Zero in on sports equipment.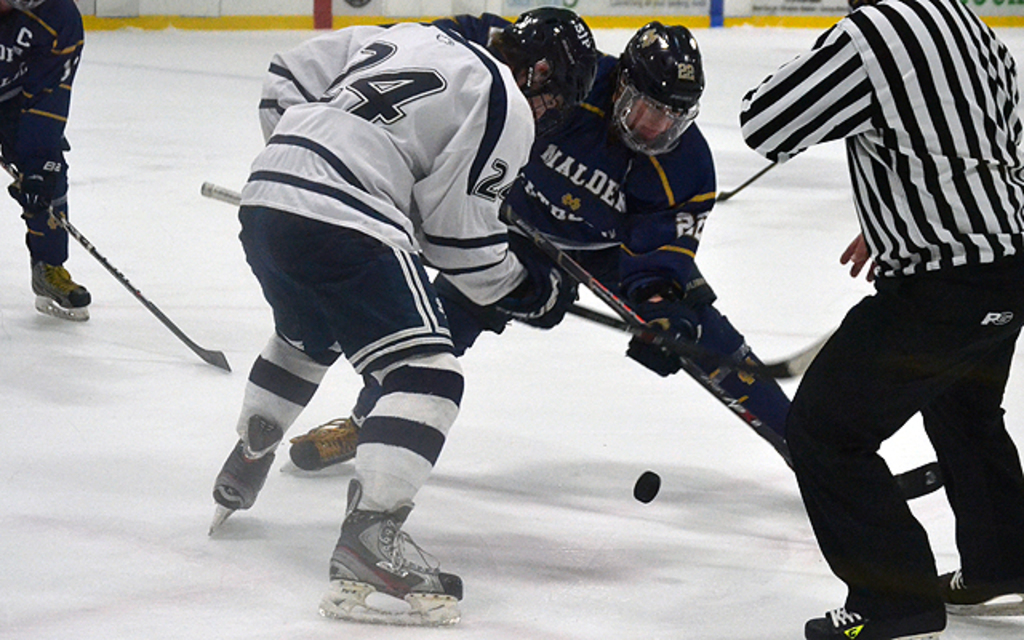
Zeroed in: (494,227,576,330).
